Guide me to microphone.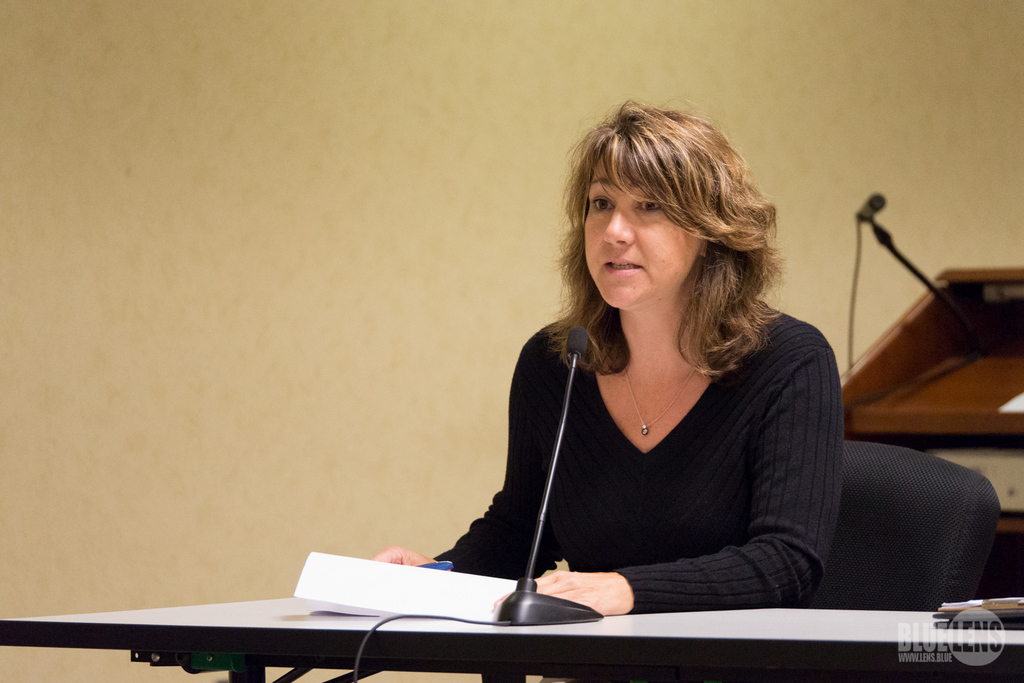
Guidance: [x1=567, y1=323, x2=589, y2=350].
